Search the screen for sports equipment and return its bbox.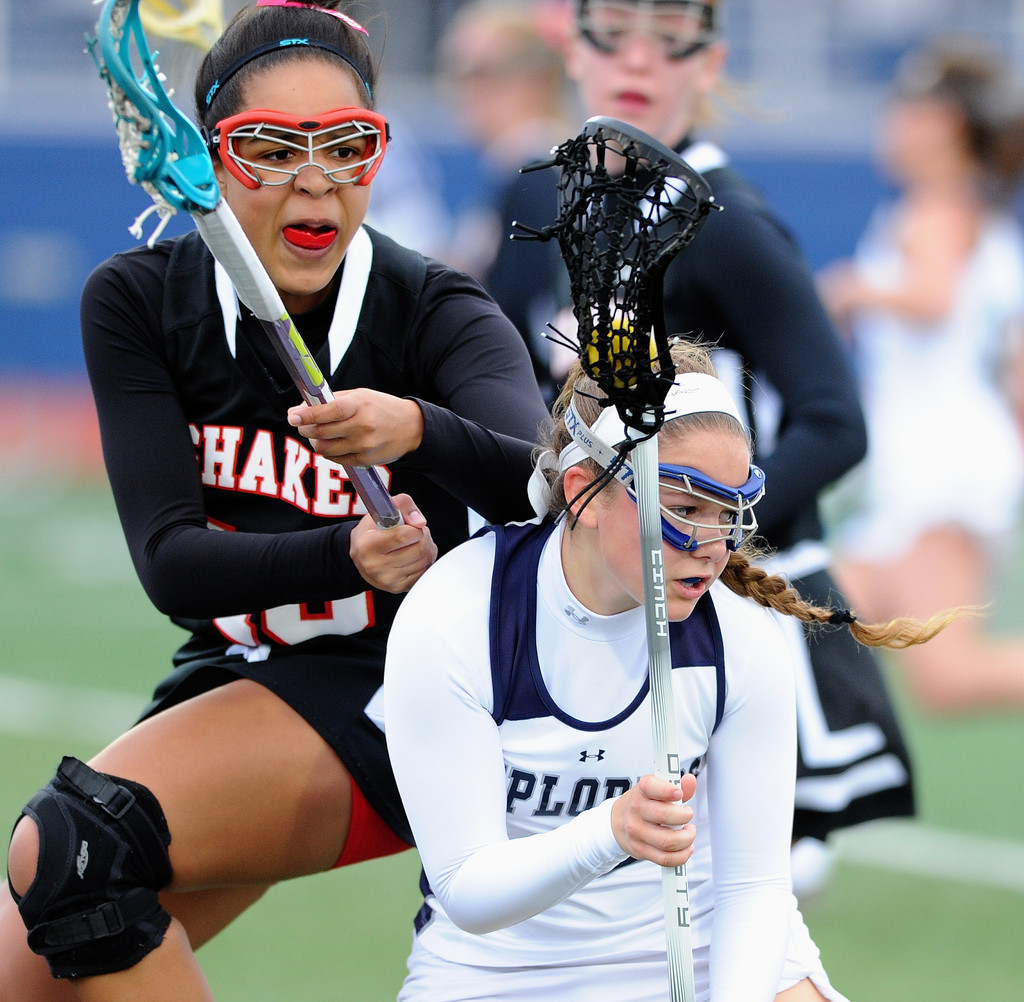
Found: region(8, 758, 177, 985).
